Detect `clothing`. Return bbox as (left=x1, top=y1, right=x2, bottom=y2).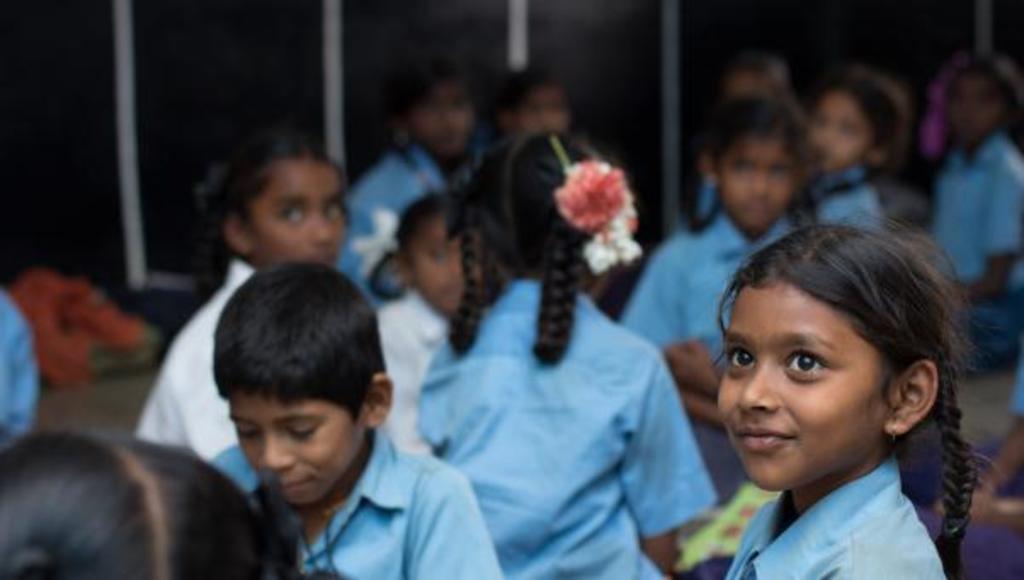
(left=138, top=260, right=293, bottom=468).
